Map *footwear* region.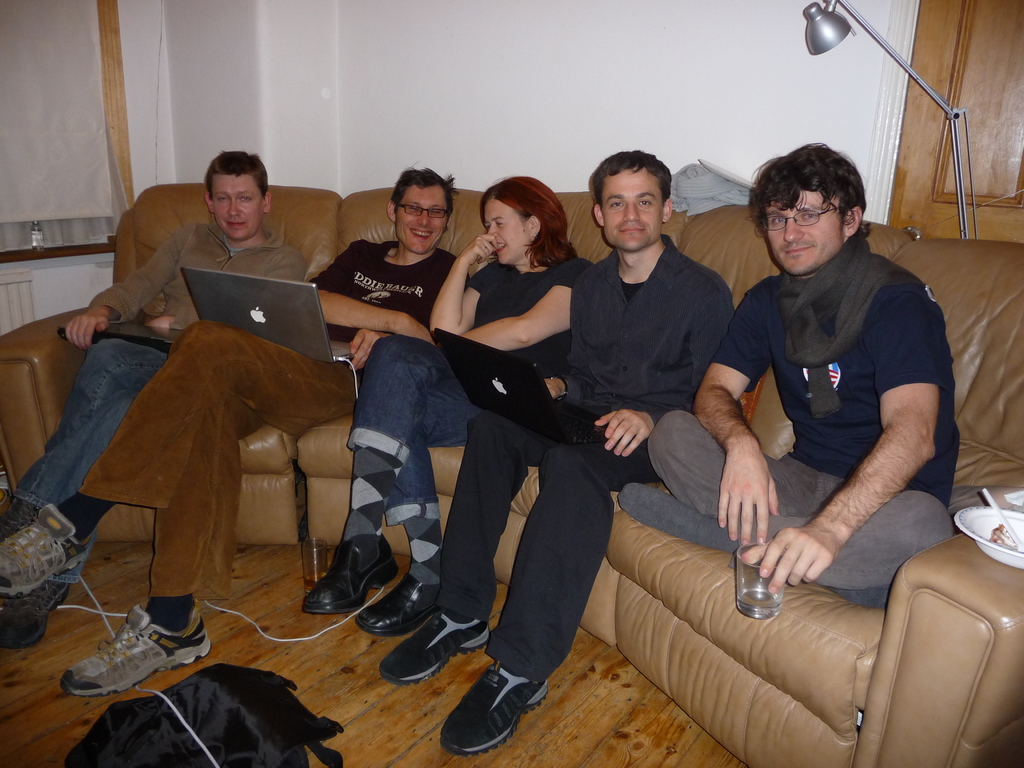
Mapped to <bbox>298, 532, 401, 616</bbox>.
